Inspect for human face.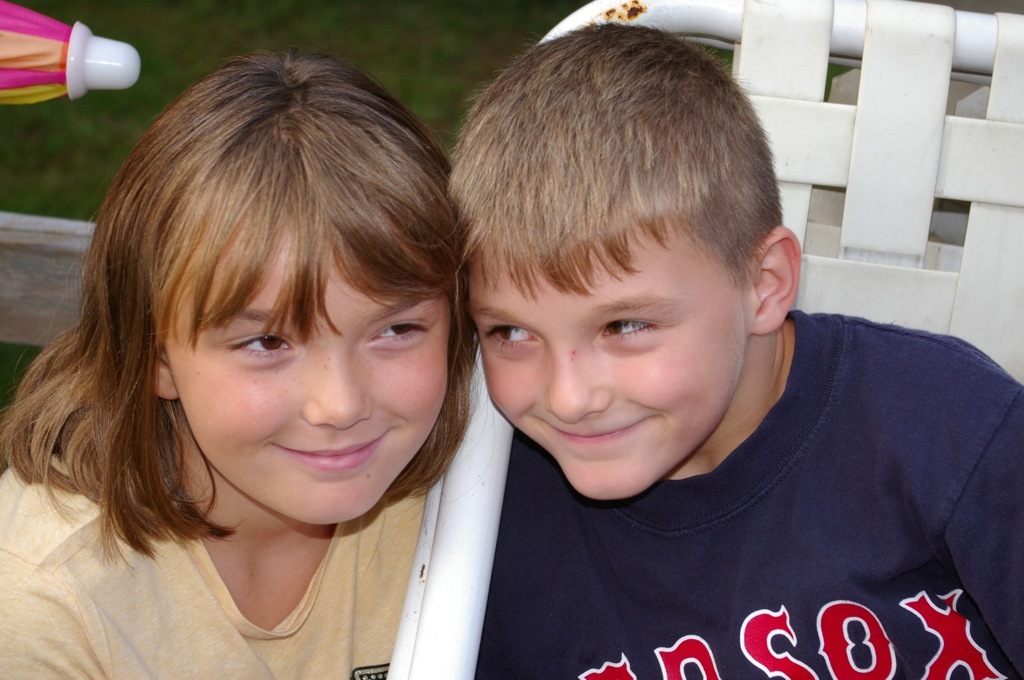
Inspection: Rect(467, 218, 747, 500).
